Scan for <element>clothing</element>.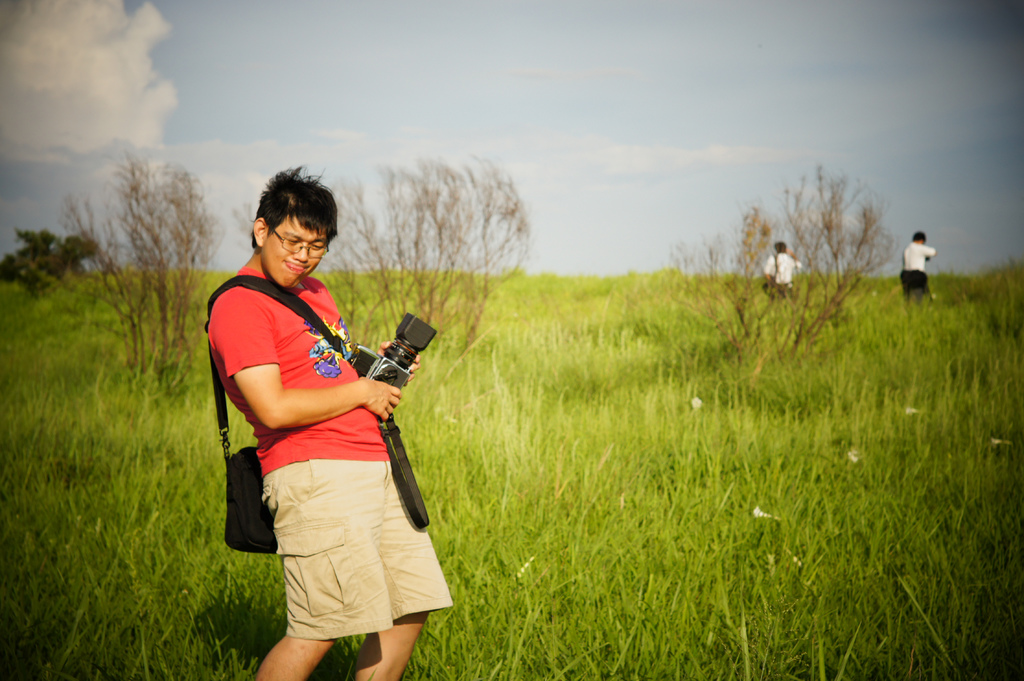
Scan result: 242, 233, 421, 598.
